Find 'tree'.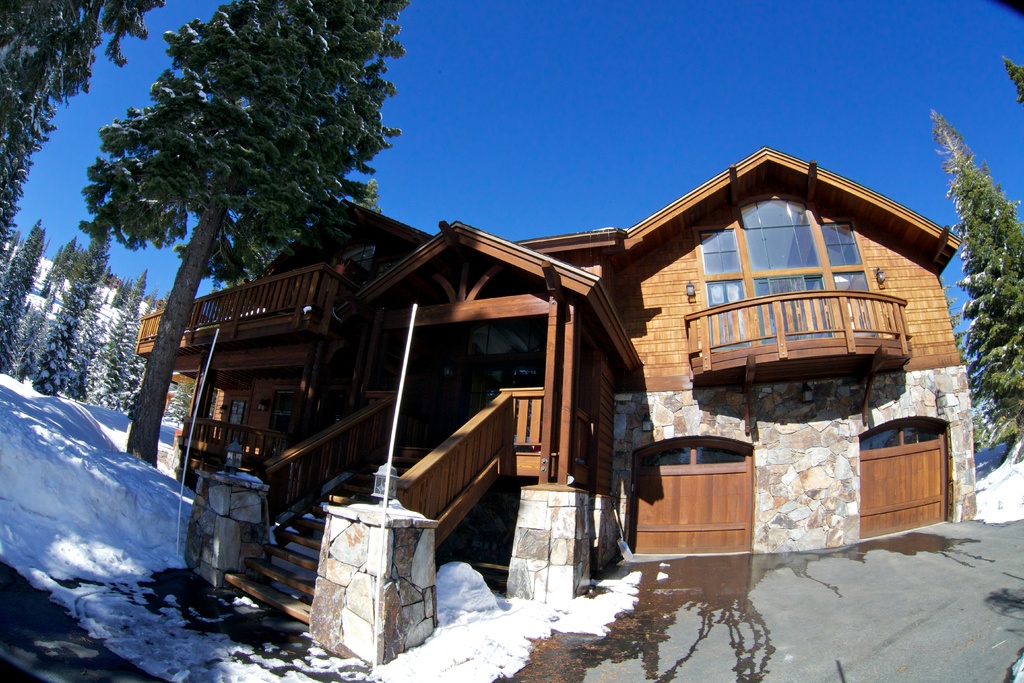
[left=25, top=236, right=85, bottom=339].
